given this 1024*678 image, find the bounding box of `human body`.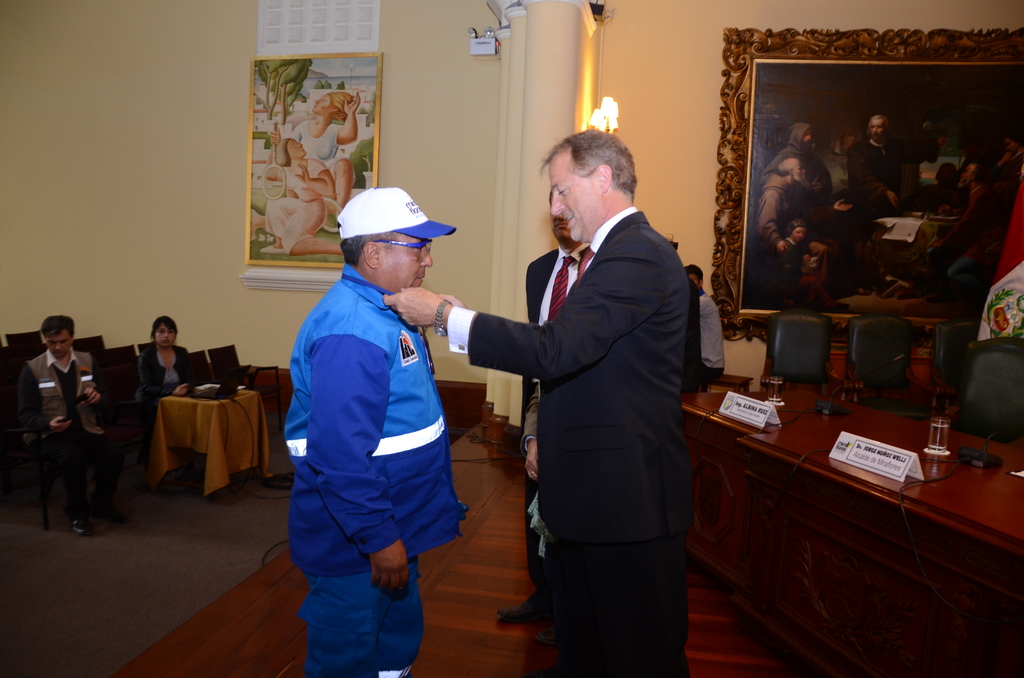
BBox(382, 216, 688, 677).
